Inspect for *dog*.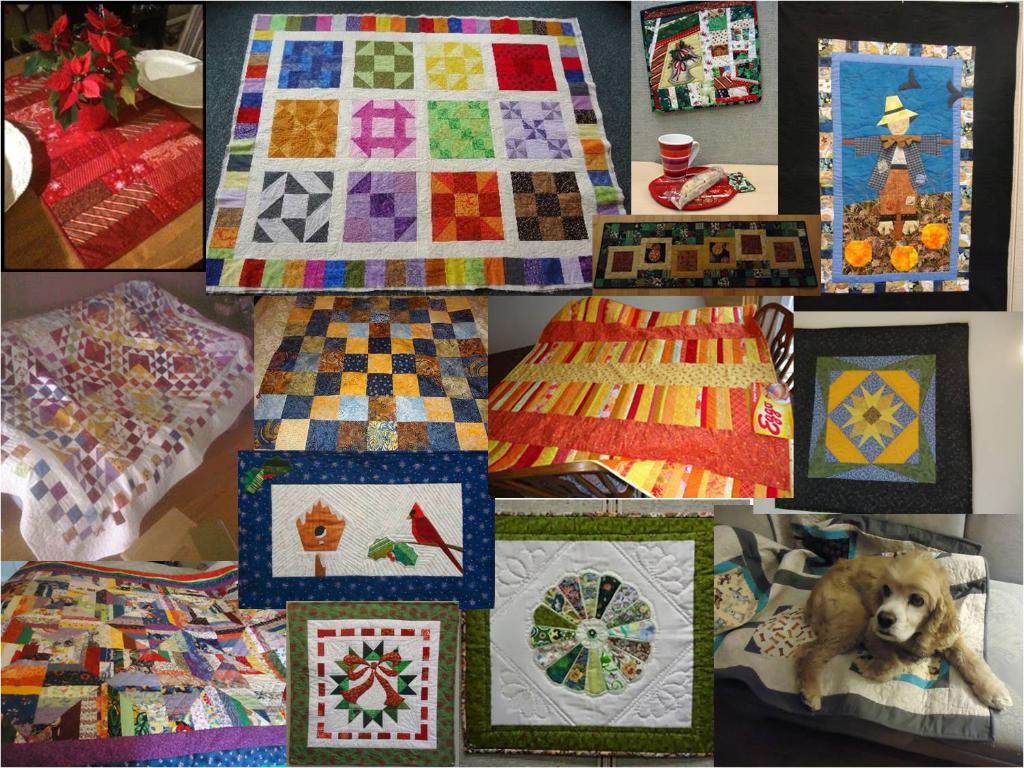
Inspection: [792, 549, 1017, 712].
